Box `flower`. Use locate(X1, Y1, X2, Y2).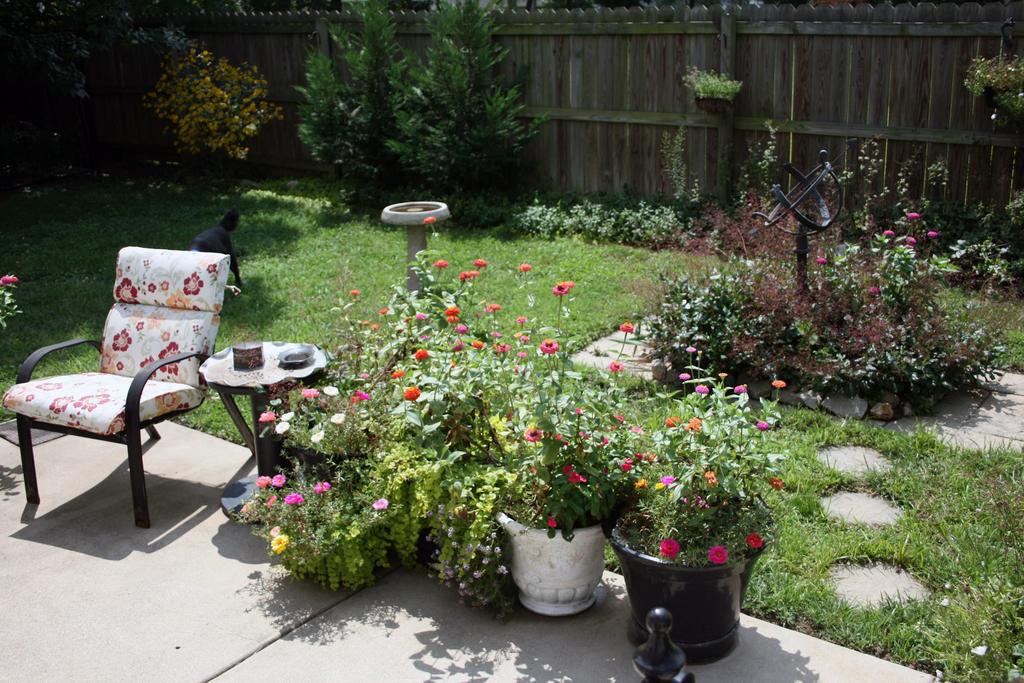
locate(814, 255, 829, 267).
